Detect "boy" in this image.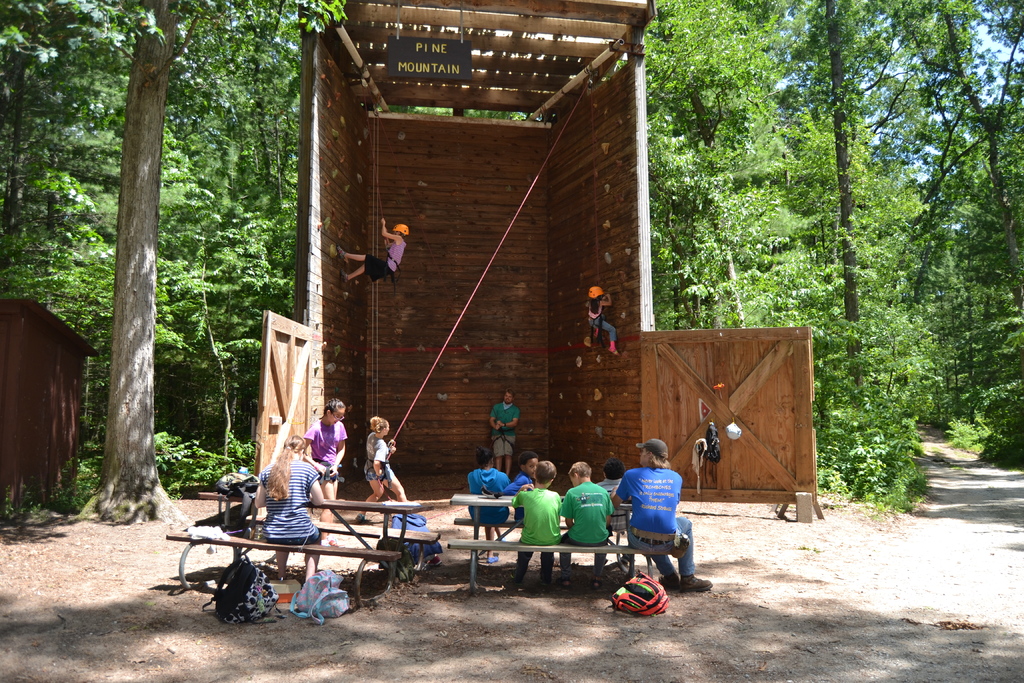
Detection: x1=561, y1=461, x2=616, y2=591.
